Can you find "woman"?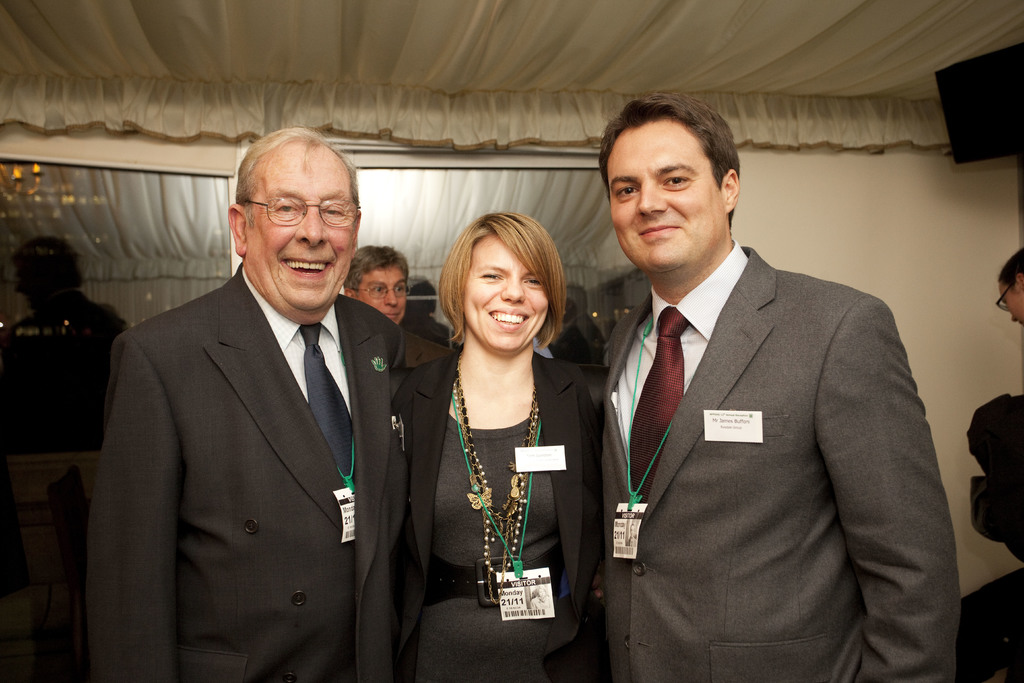
Yes, bounding box: 405:217:612:682.
